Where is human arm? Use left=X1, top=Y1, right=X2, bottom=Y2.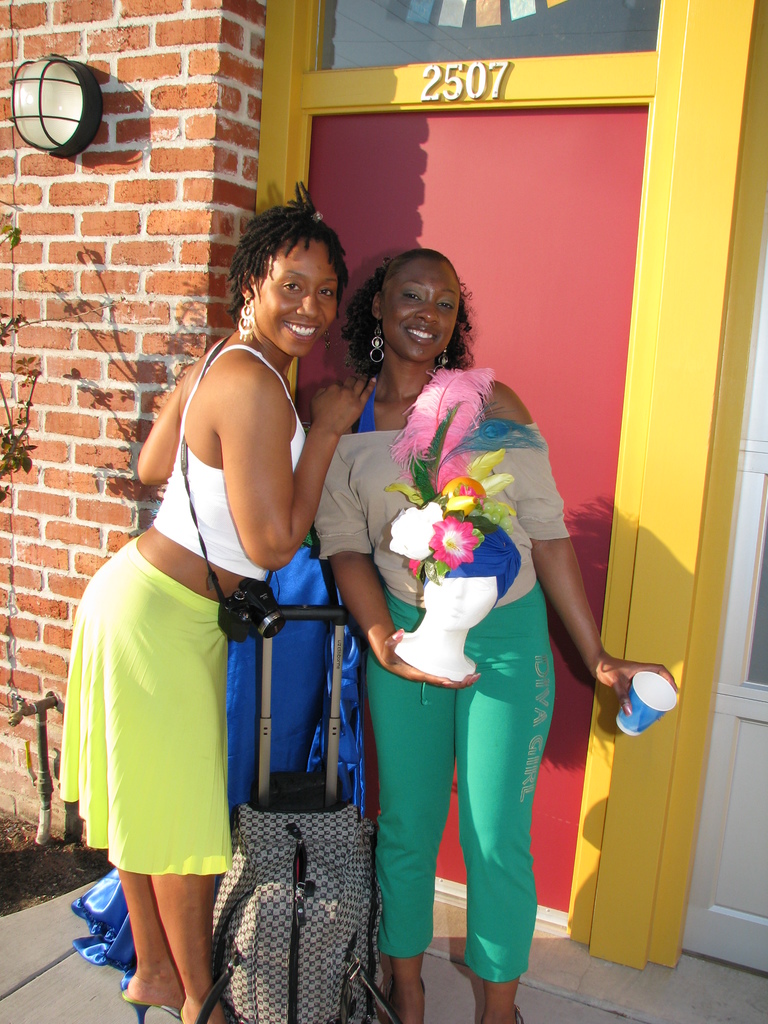
left=195, top=354, right=358, bottom=554.
